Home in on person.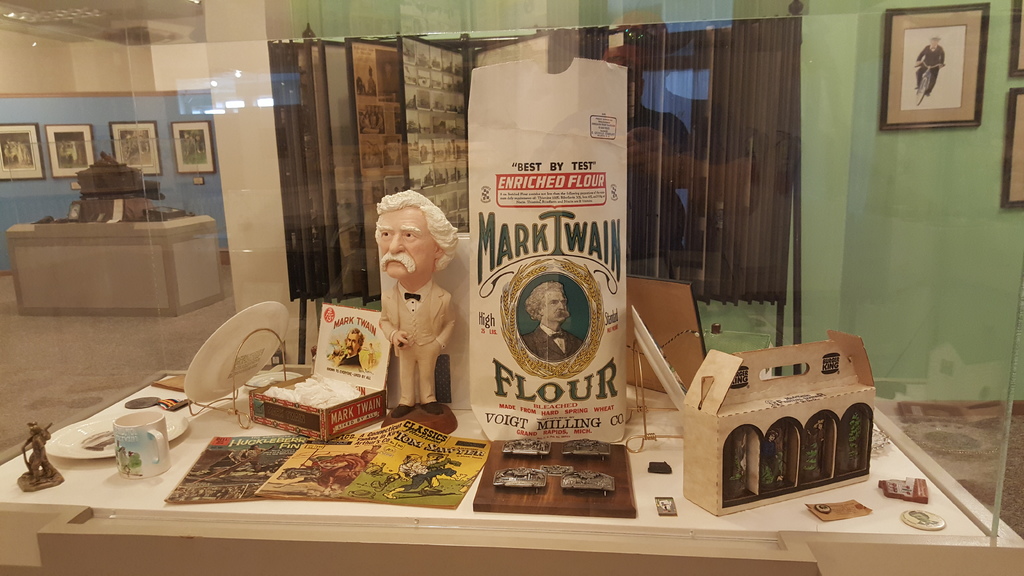
Homed in at region(607, 45, 700, 277).
